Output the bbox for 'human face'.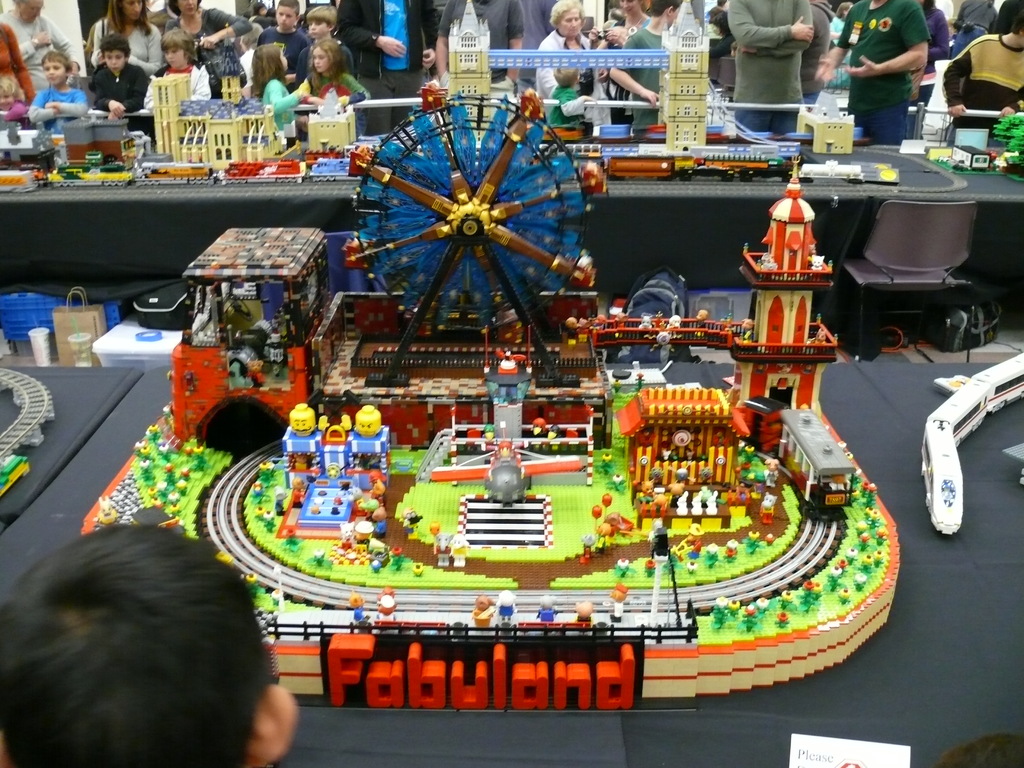
<bbox>560, 10, 581, 37</bbox>.
